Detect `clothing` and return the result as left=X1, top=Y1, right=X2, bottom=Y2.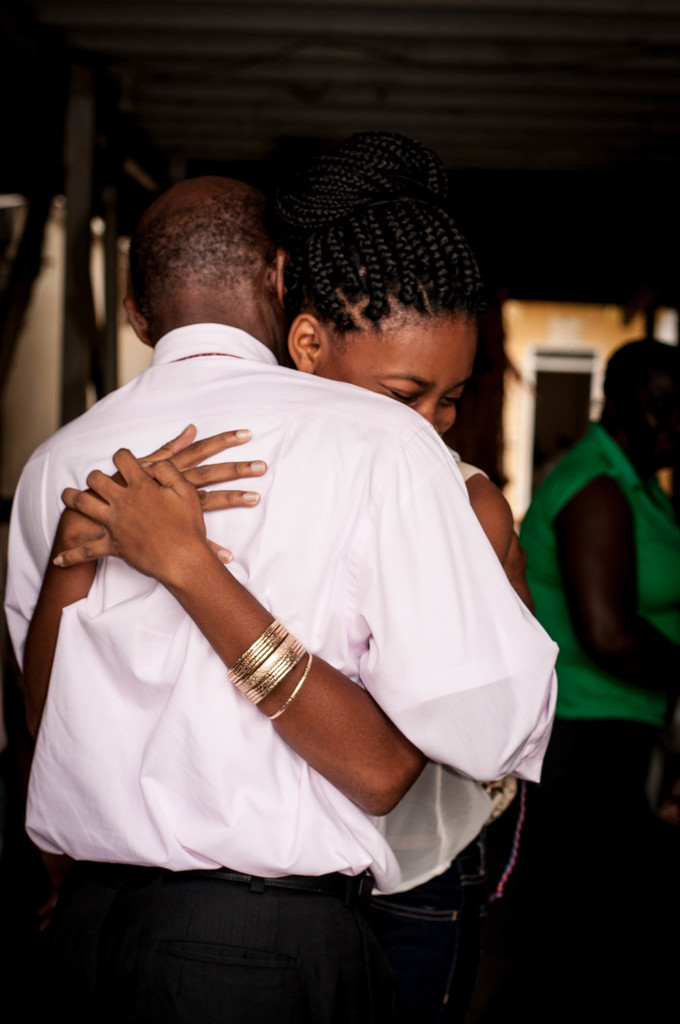
left=385, top=442, right=514, bottom=1021.
